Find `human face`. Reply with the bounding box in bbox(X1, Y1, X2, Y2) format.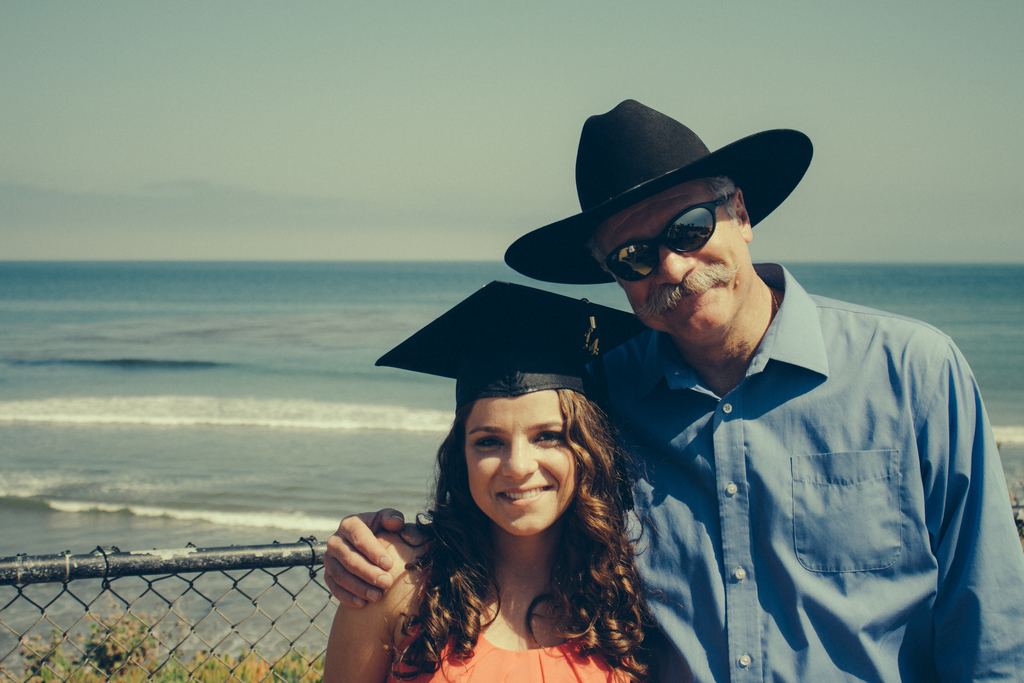
bbox(463, 390, 582, 539).
